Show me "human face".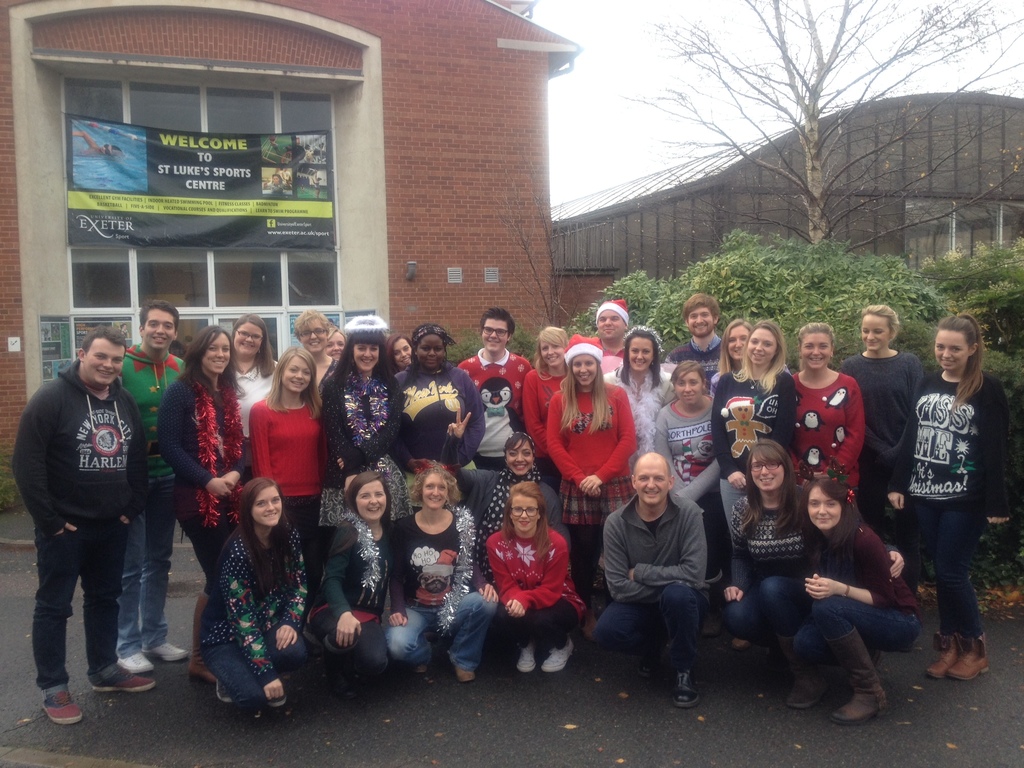
"human face" is here: l=357, t=479, r=390, b=522.
